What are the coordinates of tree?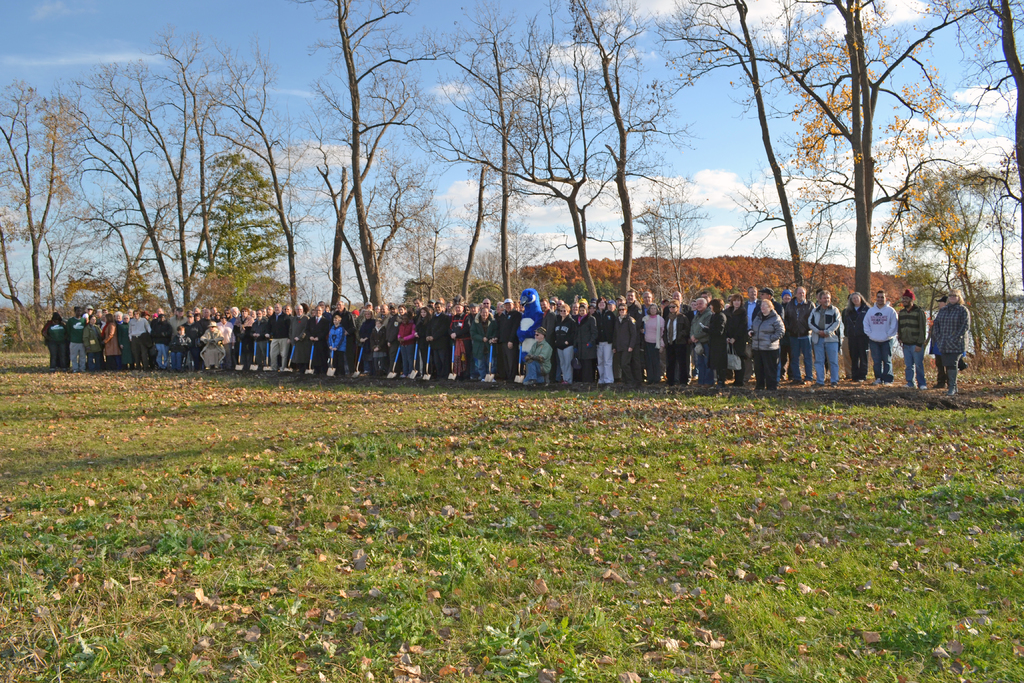
[x1=647, y1=0, x2=818, y2=302].
